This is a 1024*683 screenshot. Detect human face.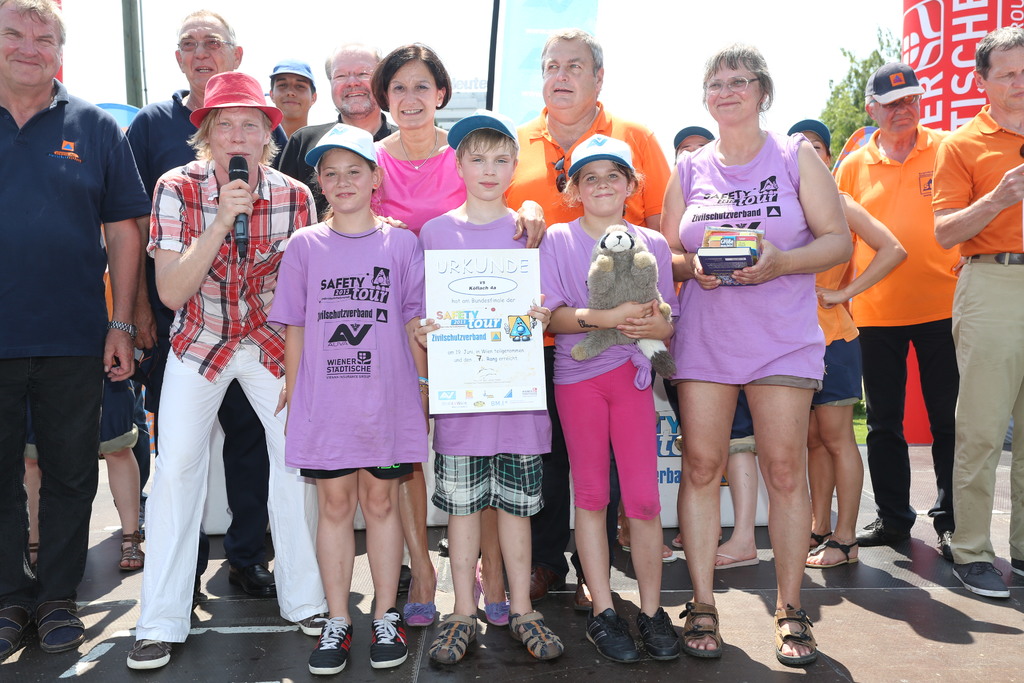
986/44/1023/113.
